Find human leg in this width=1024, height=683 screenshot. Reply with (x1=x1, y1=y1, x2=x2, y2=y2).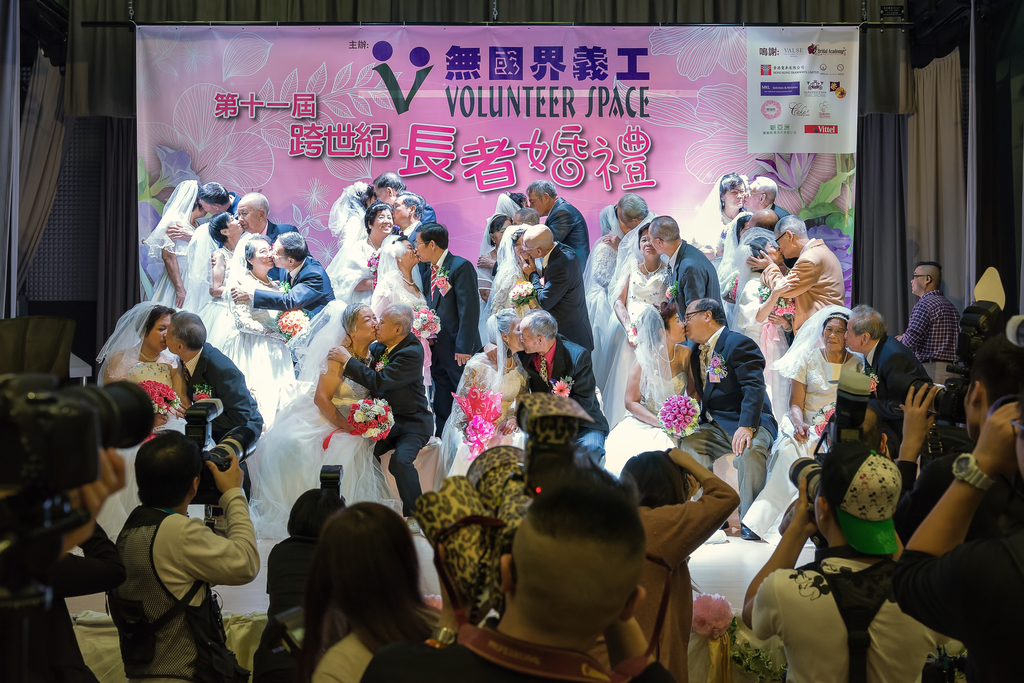
(x1=680, y1=419, x2=730, y2=481).
